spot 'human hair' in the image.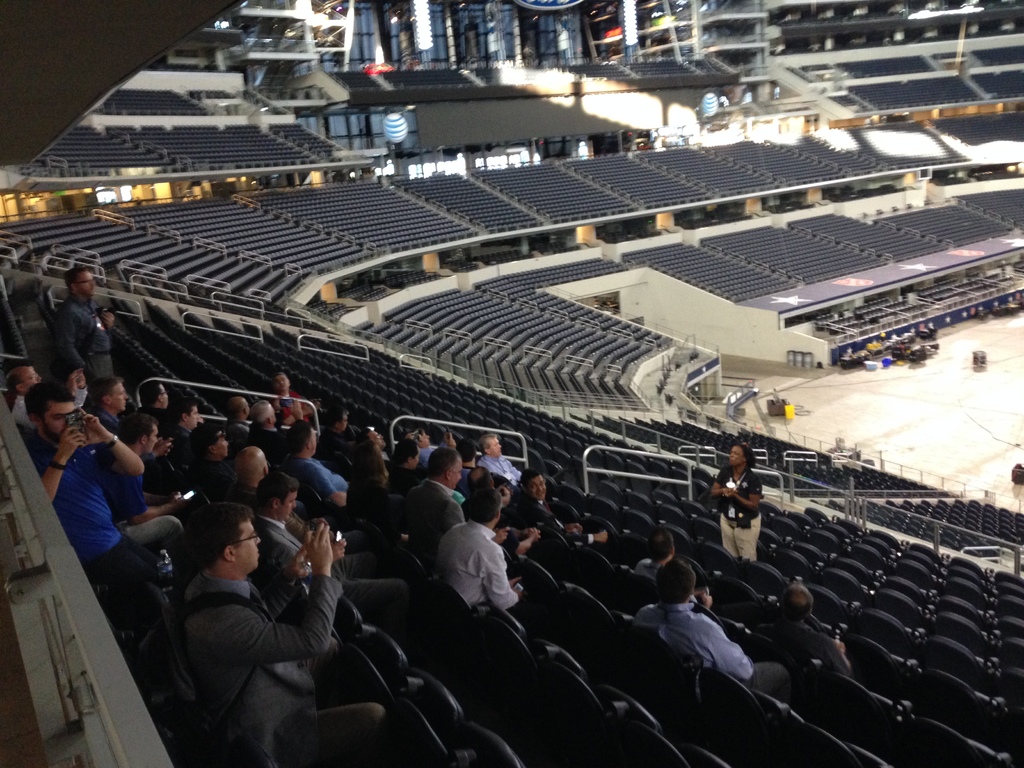
'human hair' found at [464,465,493,486].
